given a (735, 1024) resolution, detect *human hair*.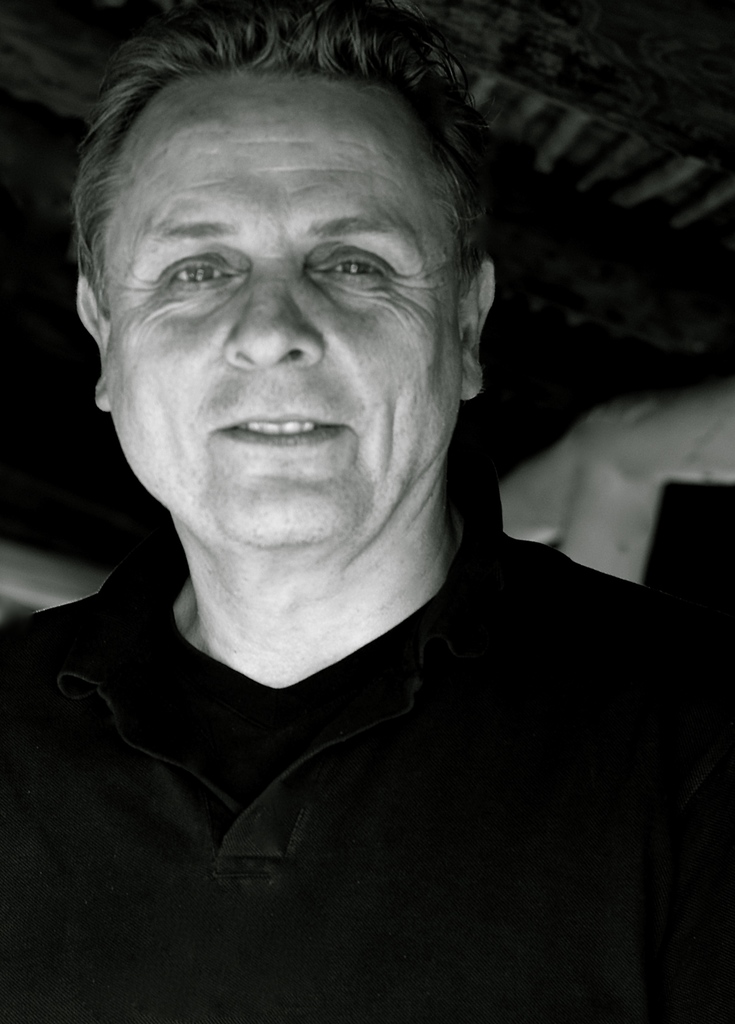
(left=68, top=0, right=491, bottom=334).
